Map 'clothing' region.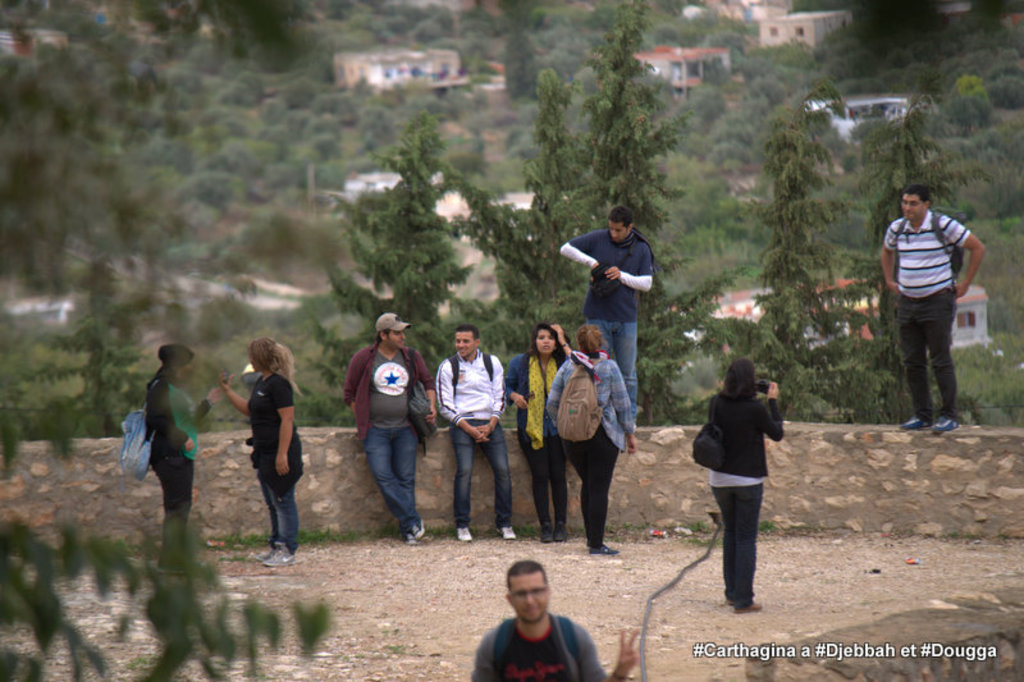
Mapped to (548,356,636,540).
